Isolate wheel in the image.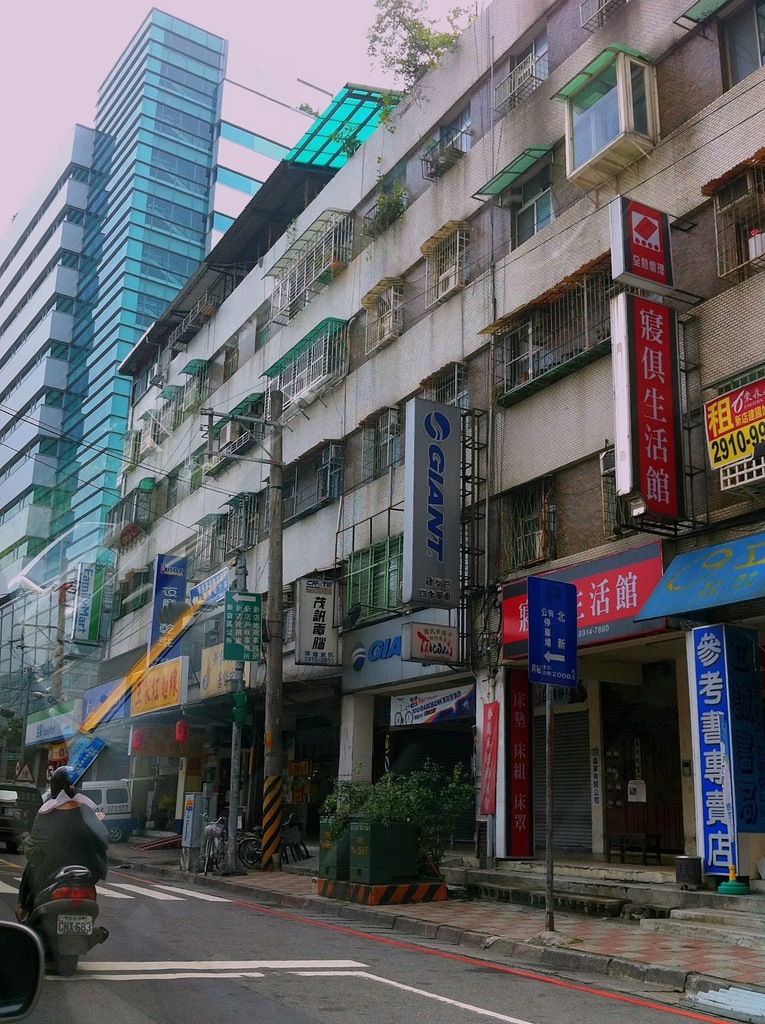
Isolated region: BBox(294, 838, 312, 860).
